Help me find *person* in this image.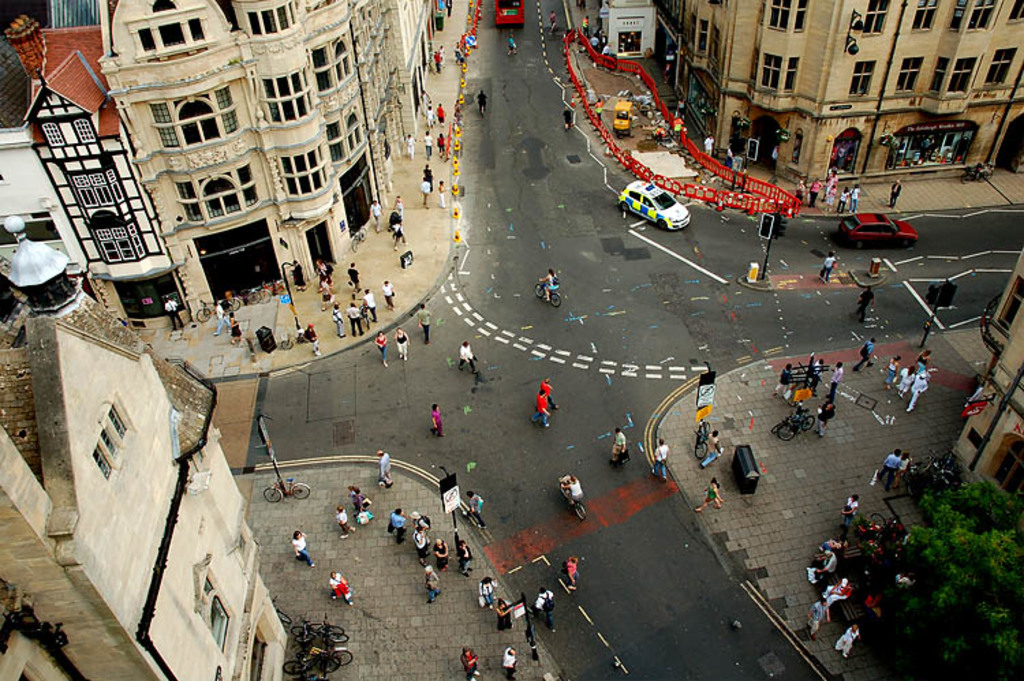
Found it: {"x1": 360, "y1": 284, "x2": 382, "y2": 322}.
